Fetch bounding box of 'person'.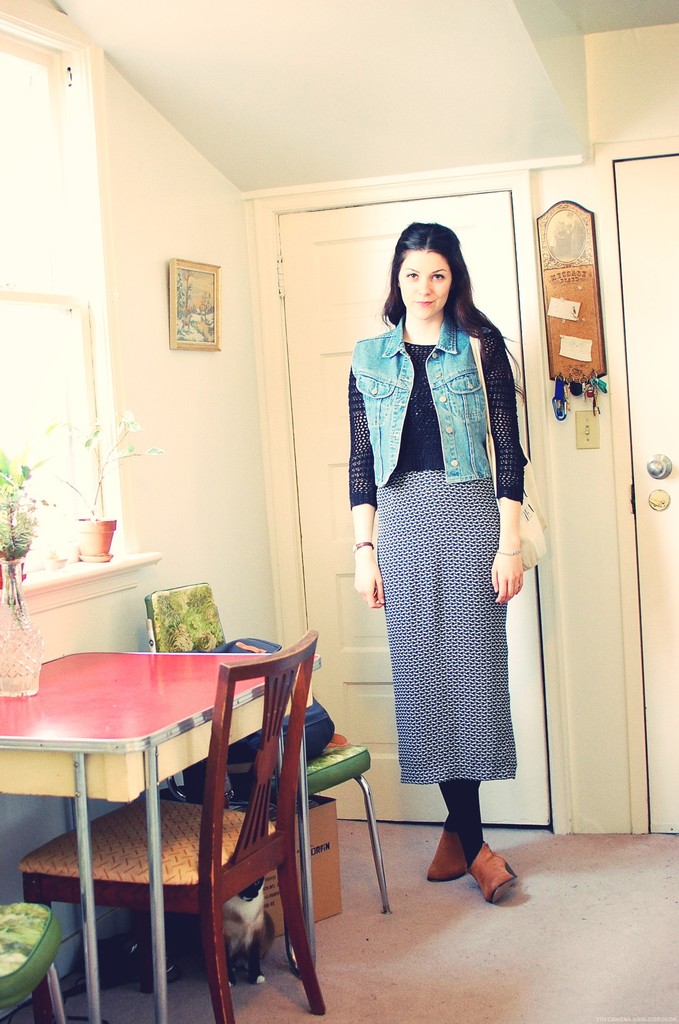
Bbox: (337,175,531,912).
